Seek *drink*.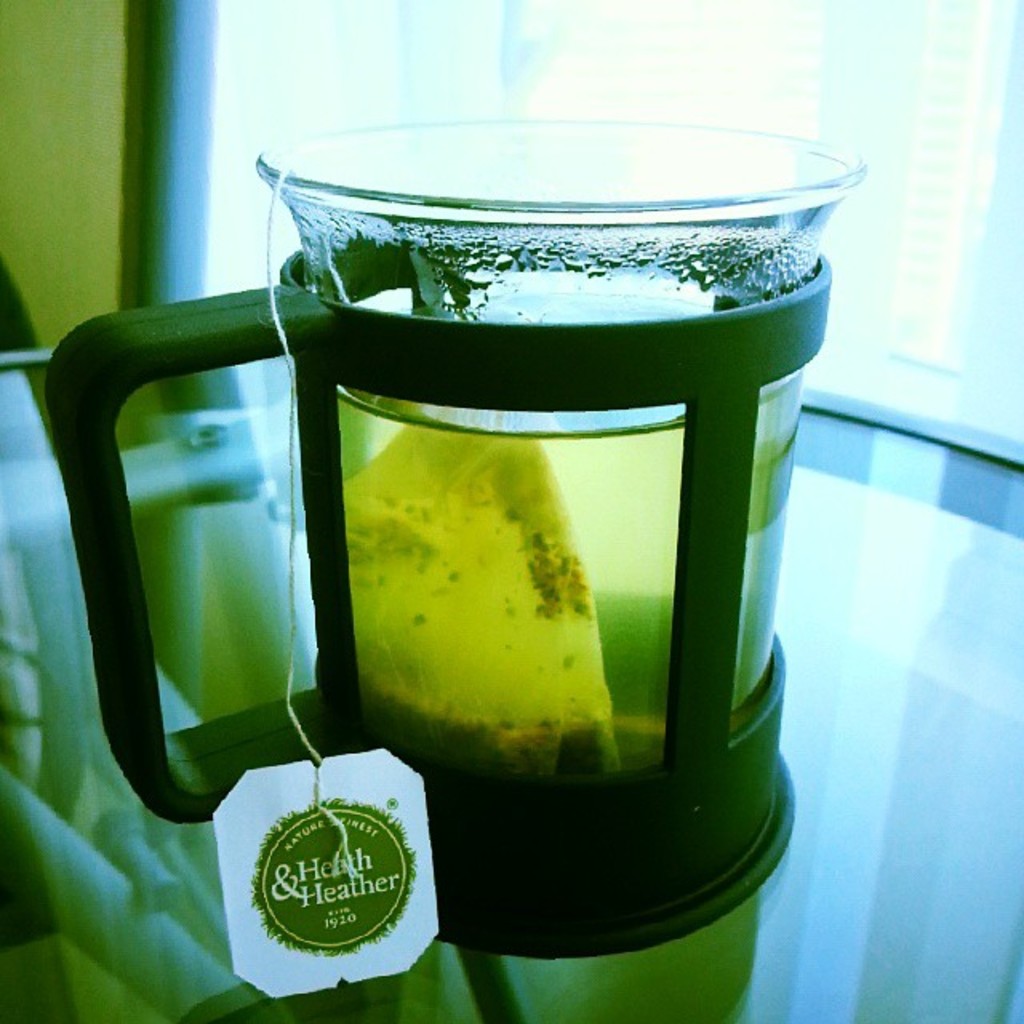
crop(339, 386, 805, 770).
